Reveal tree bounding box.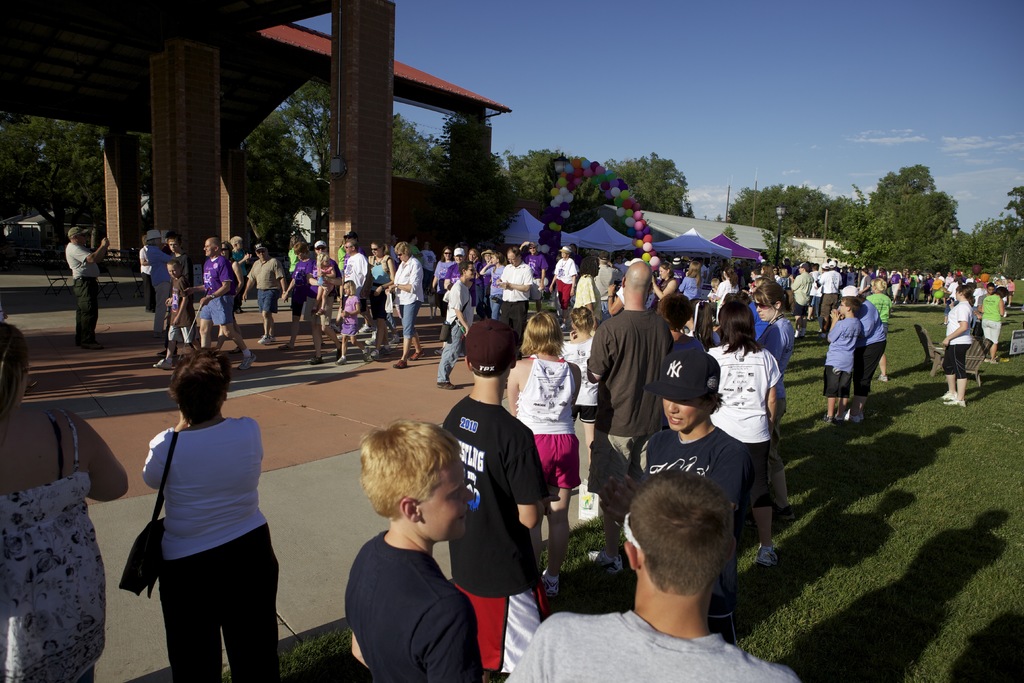
Revealed: detection(836, 156, 961, 273).
